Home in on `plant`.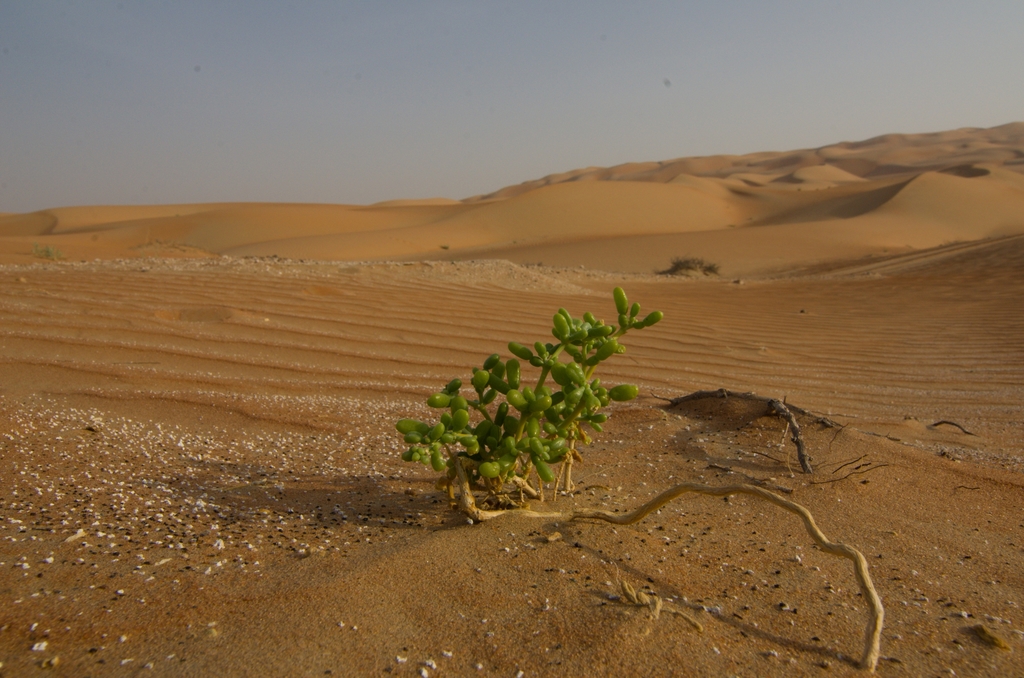
Homed in at bbox=(653, 251, 724, 282).
